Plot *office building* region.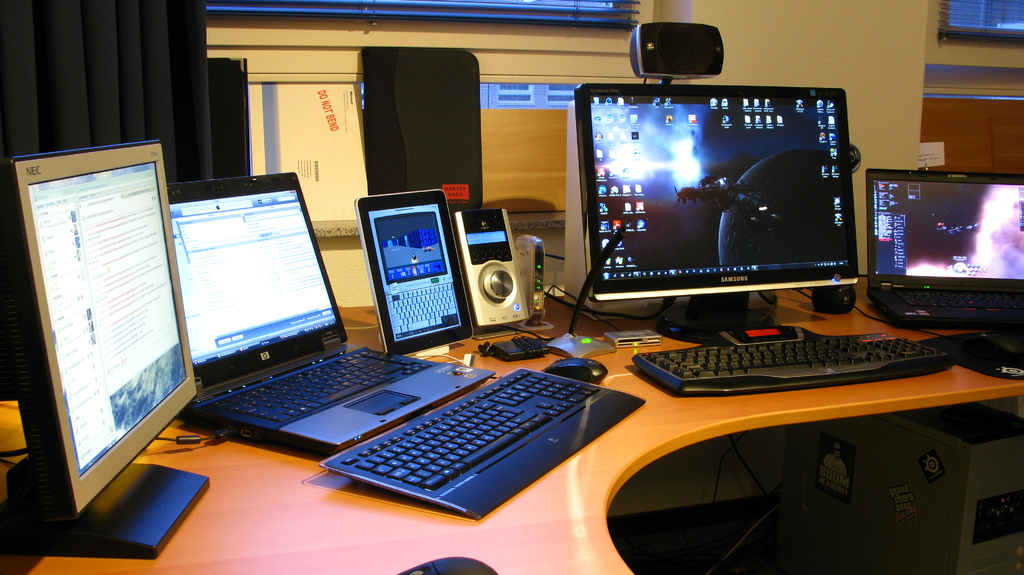
Plotted at (left=0, top=22, right=1017, bottom=574).
